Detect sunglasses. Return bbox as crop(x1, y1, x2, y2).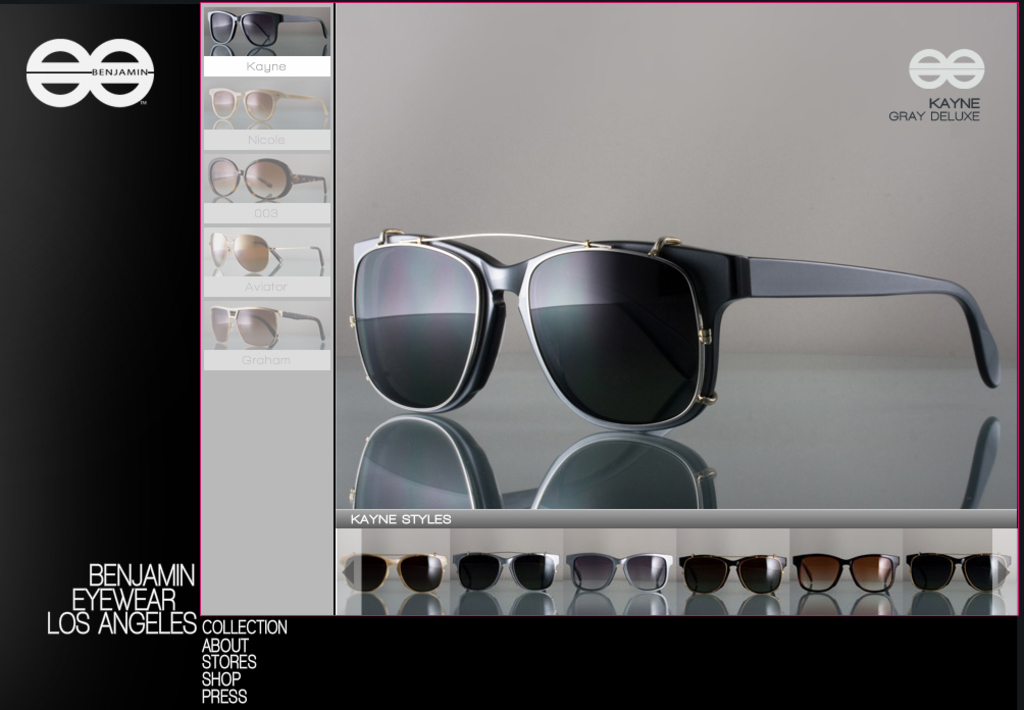
crop(791, 554, 899, 594).
